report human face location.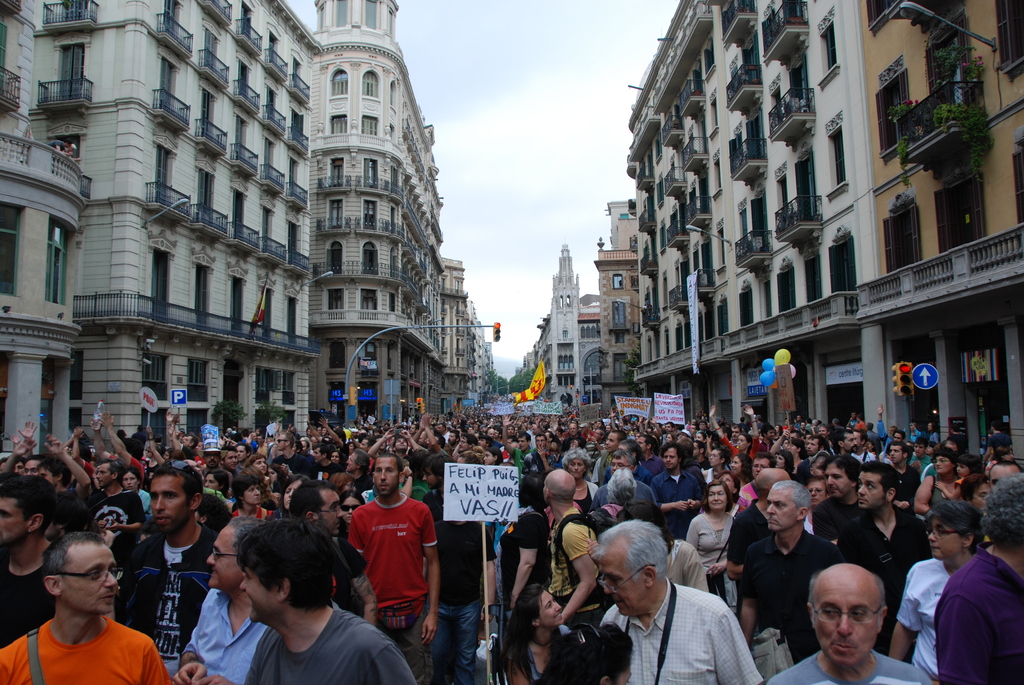
Report: box=[123, 472, 138, 491].
